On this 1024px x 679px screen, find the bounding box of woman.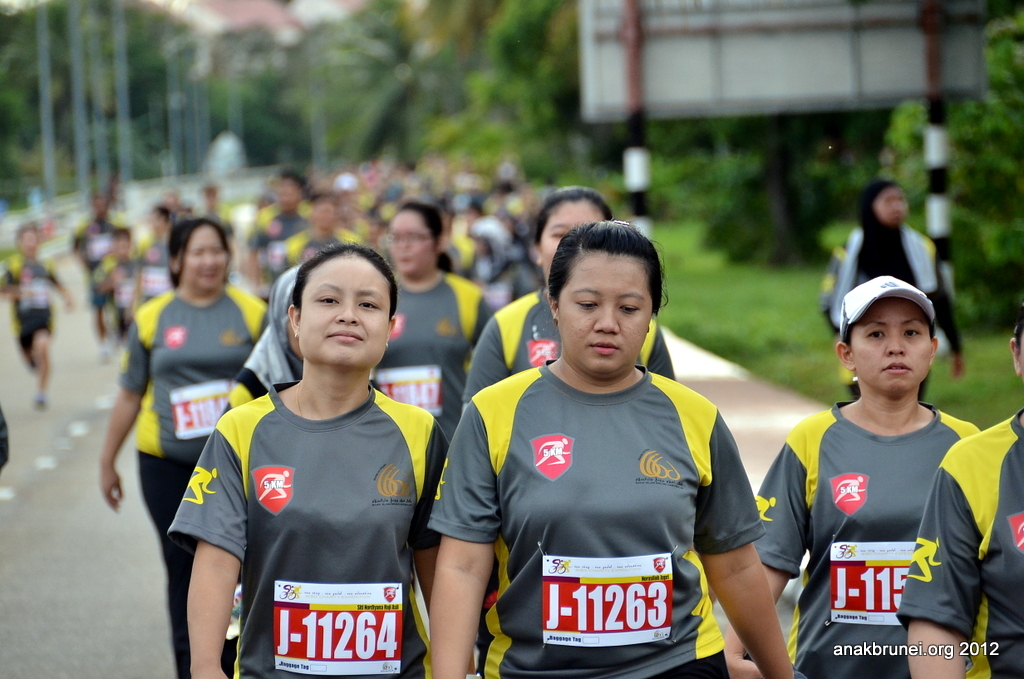
Bounding box: (99,225,275,678).
